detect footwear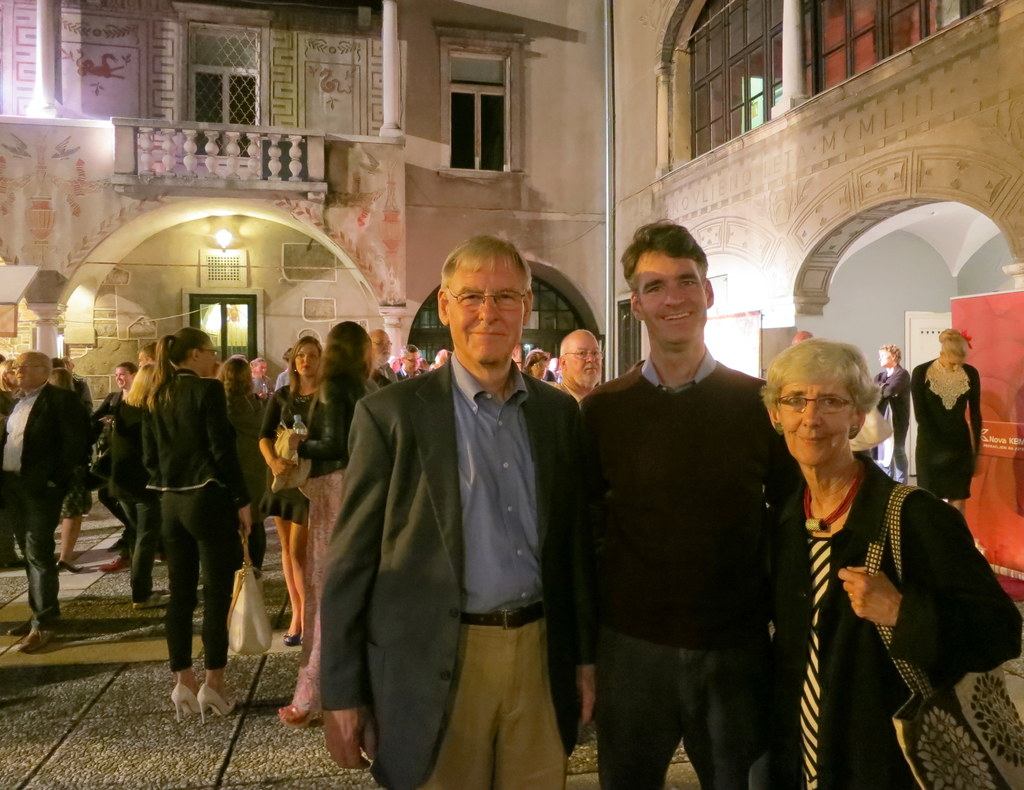
bbox(282, 629, 295, 647)
